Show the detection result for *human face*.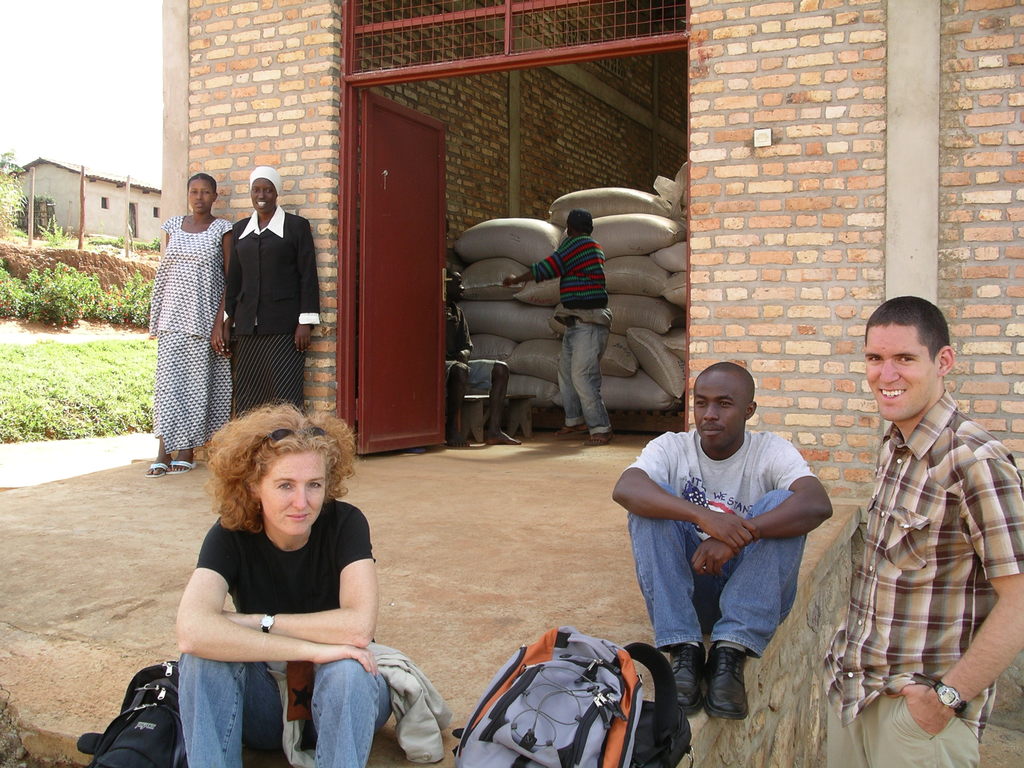
bbox=(694, 373, 746, 449).
